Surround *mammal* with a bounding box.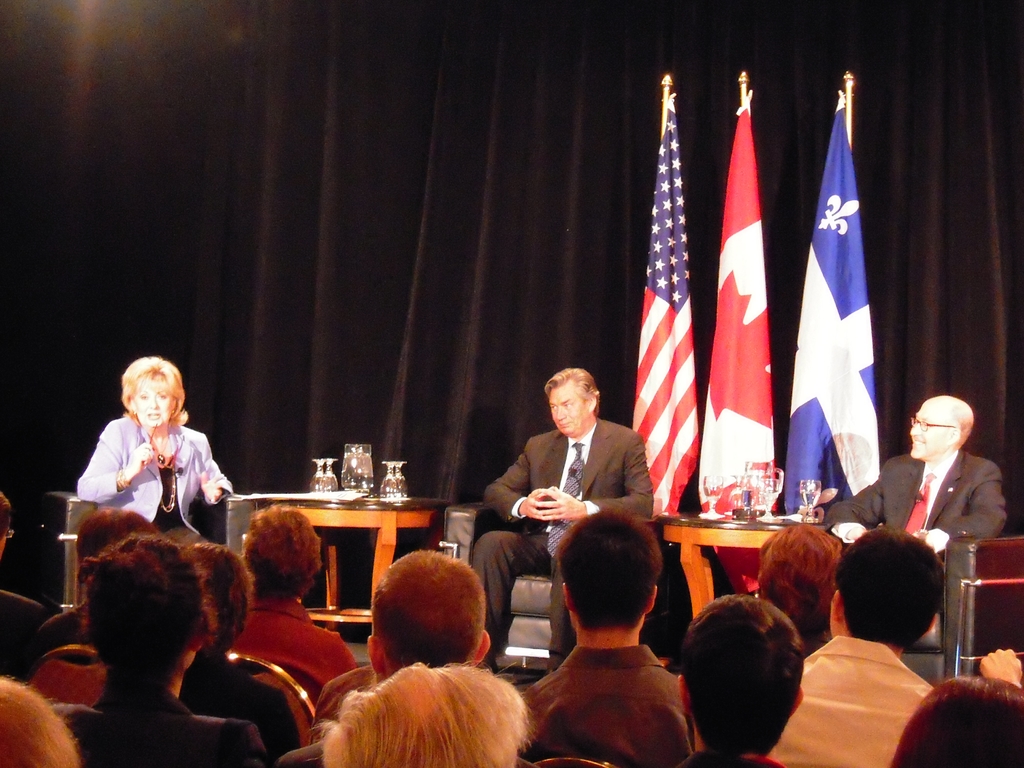
x1=319 y1=459 x2=543 y2=767.
